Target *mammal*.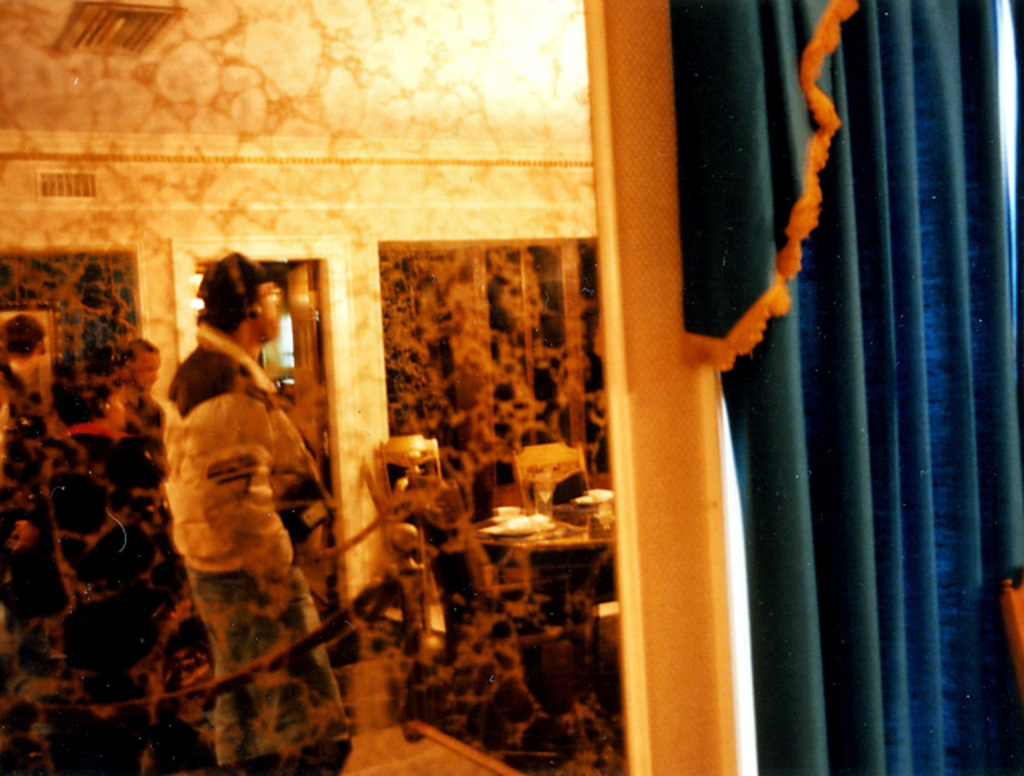
Target region: x1=168 y1=254 x2=315 y2=774.
